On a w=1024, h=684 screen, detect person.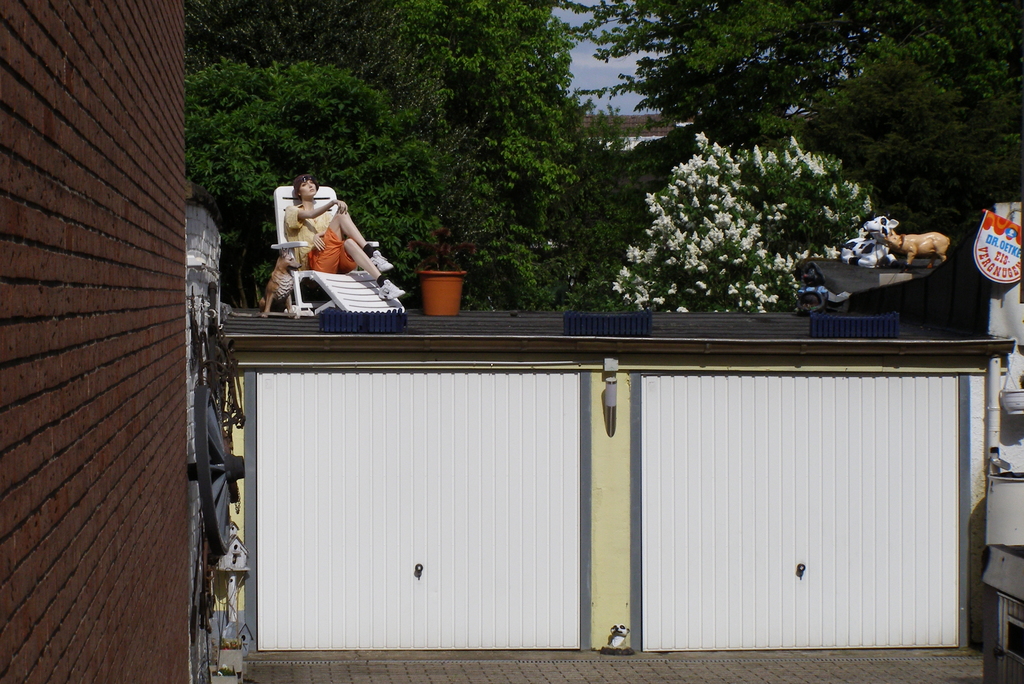
detection(277, 168, 398, 333).
